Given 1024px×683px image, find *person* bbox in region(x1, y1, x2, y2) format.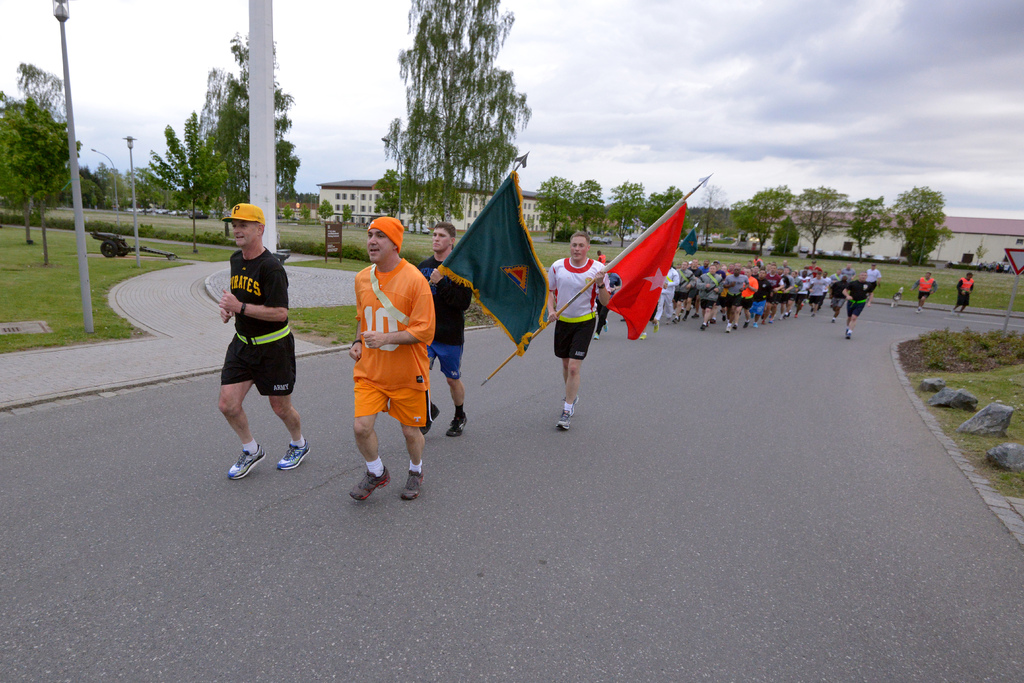
region(593, 260, 626, 342).
